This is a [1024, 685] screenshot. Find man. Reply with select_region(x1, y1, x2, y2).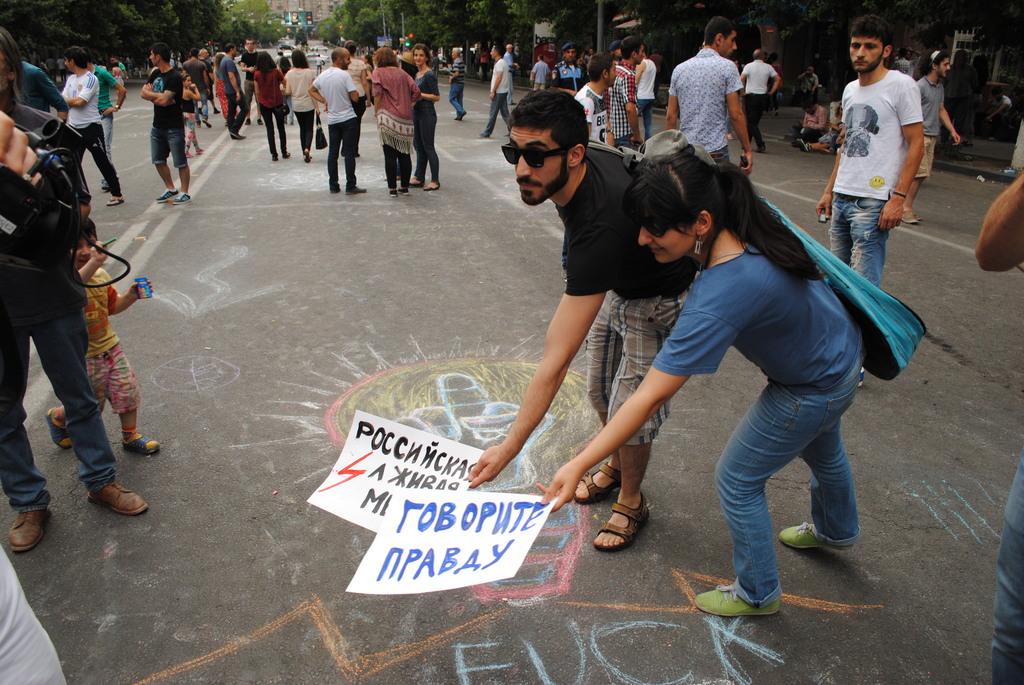
select_region(672, 26, 771, 157).
